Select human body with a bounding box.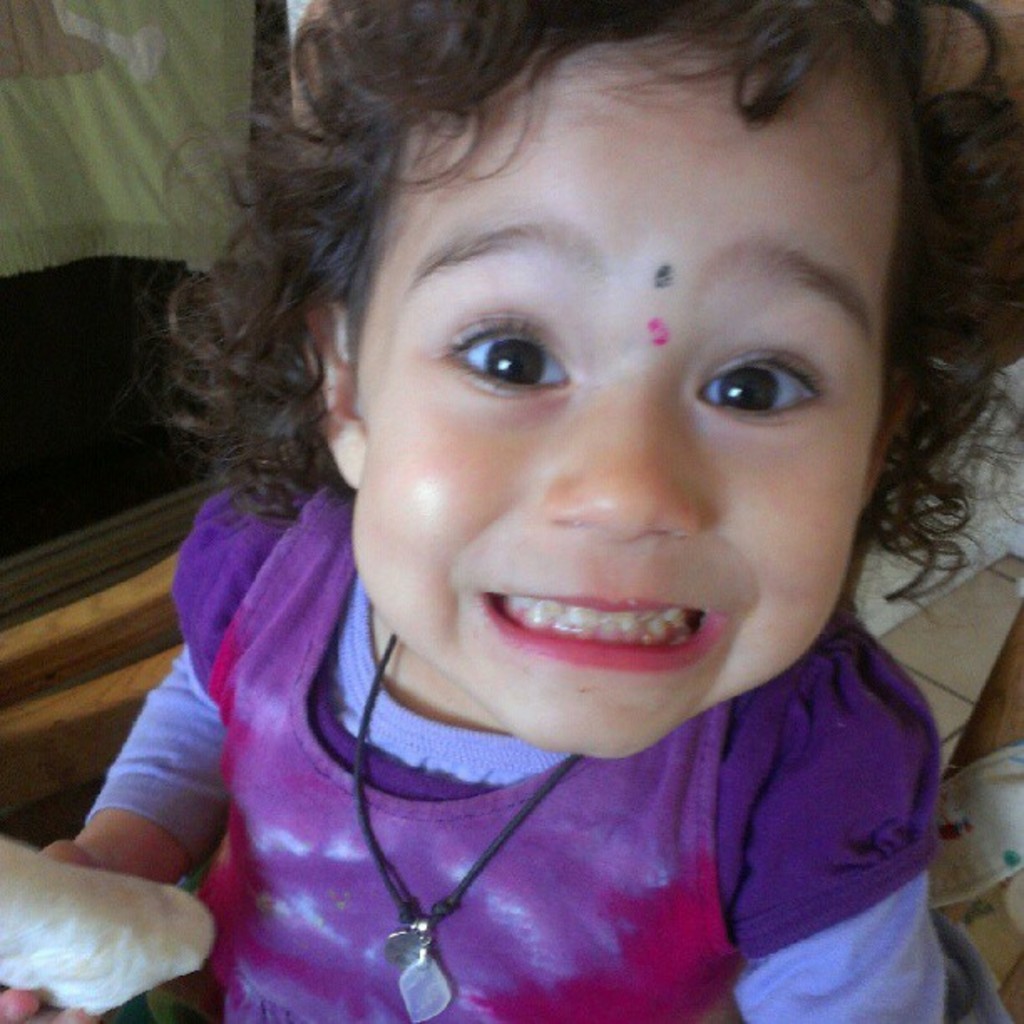
0,0,1022,1022.
